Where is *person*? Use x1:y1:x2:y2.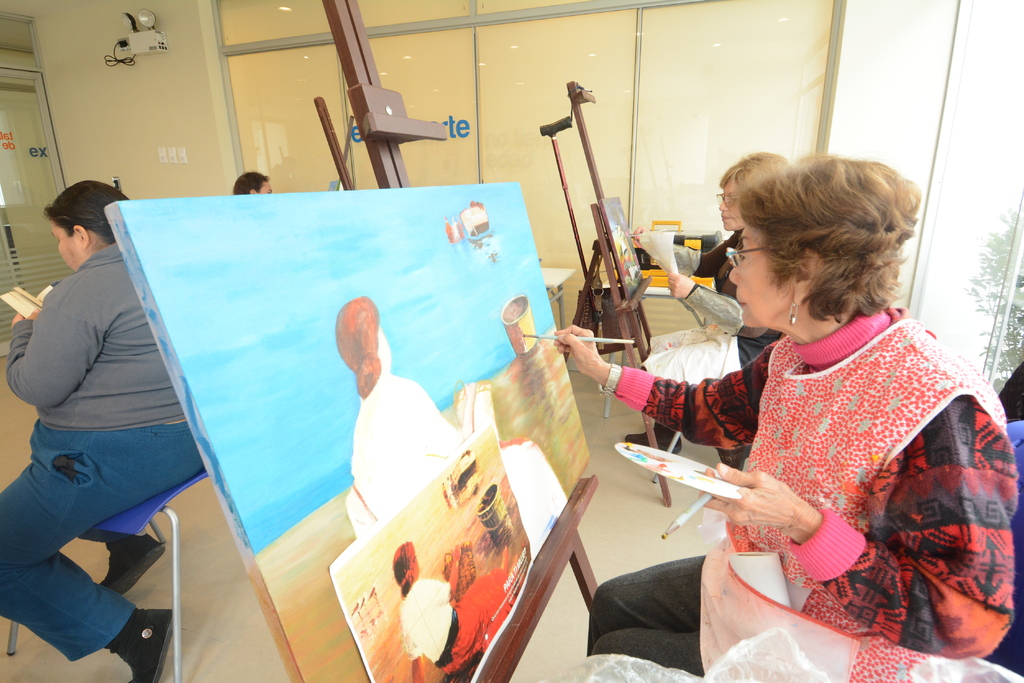
616:147:785:475.
